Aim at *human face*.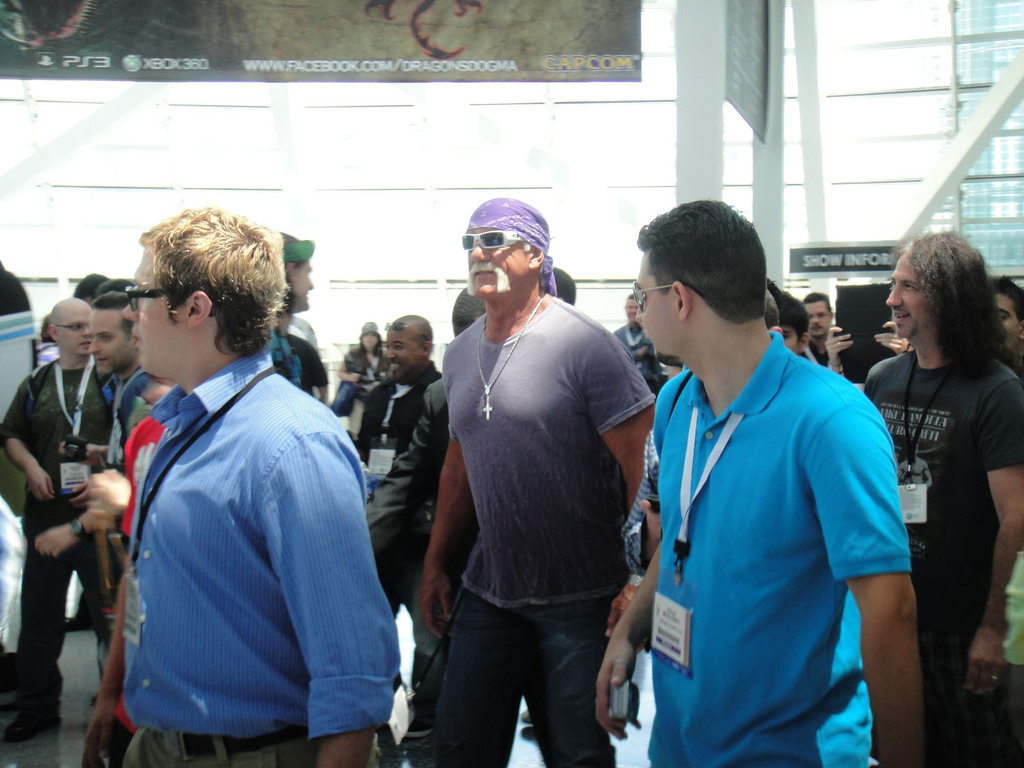
Aimed at left=383, top=319, right=427, bottom=380.
